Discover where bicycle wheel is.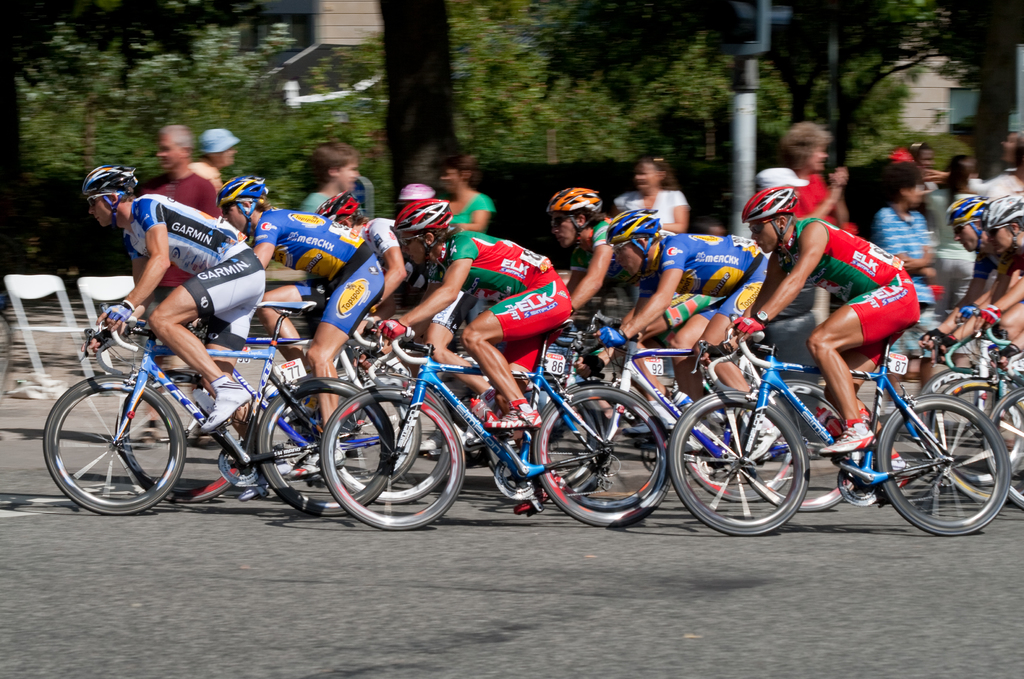
Discovered at detection(545, 393, 607, 487).
